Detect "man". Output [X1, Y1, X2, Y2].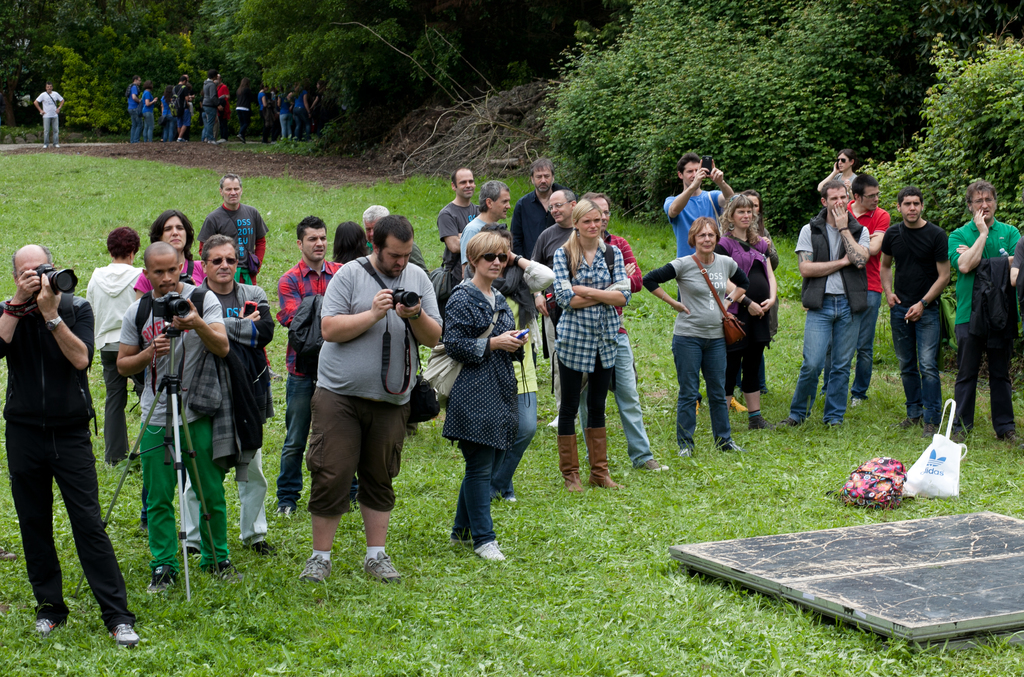
[123, 74, 141, 140].
